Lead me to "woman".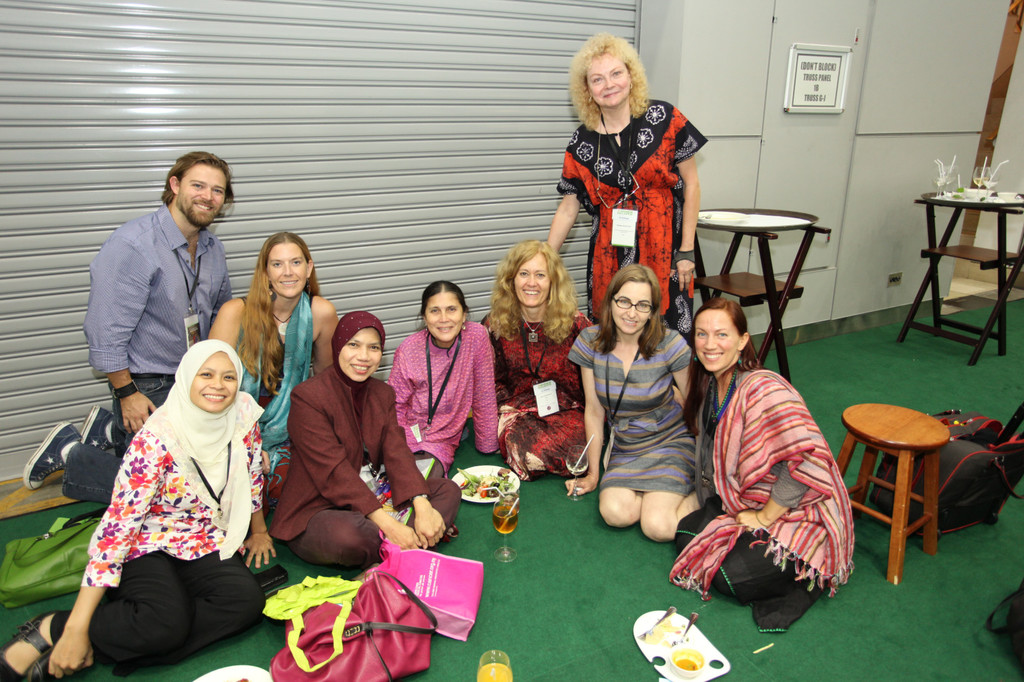
Lead to box=[563, 260, 712, 551].
